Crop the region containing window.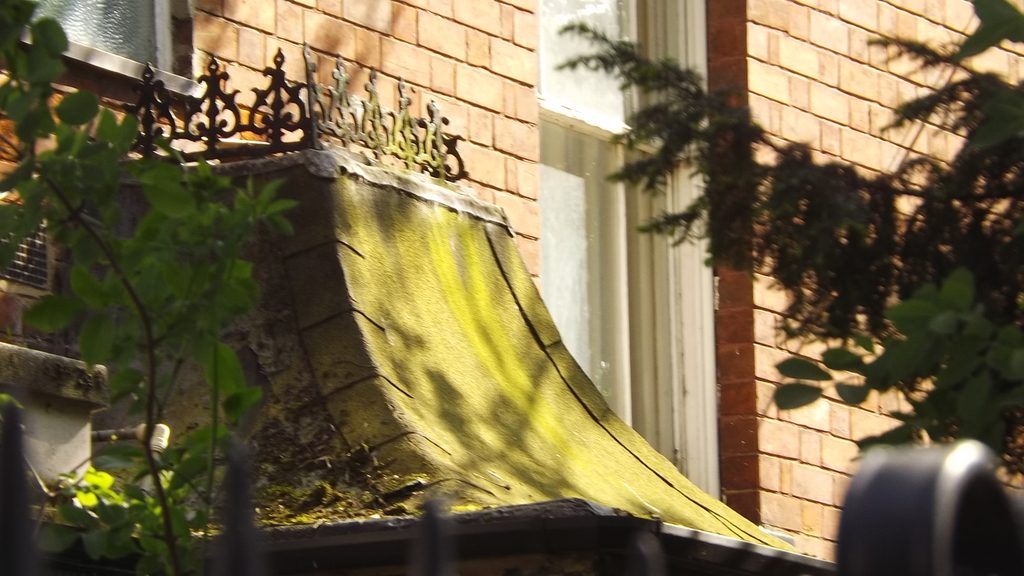
Crop region: (540, 0, 758, 524).
